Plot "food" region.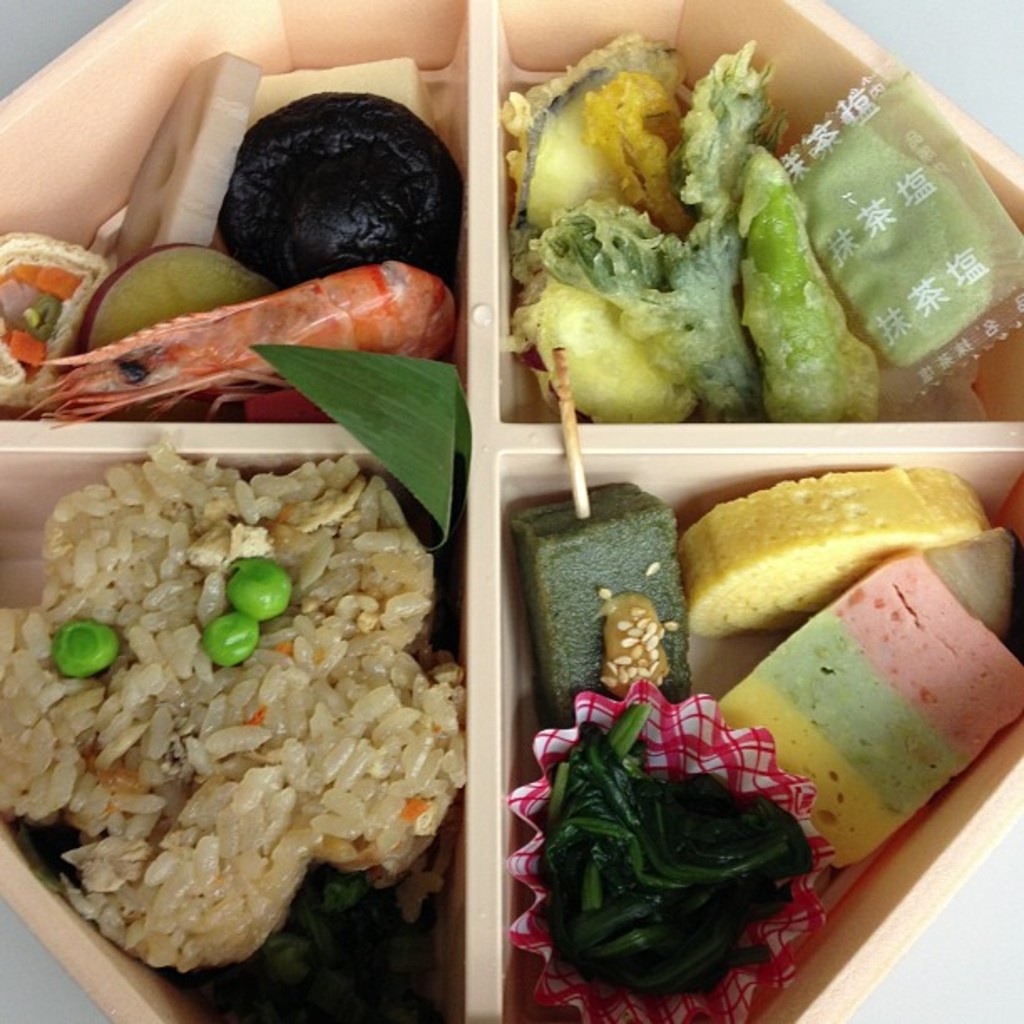
Plotted at [681, 462, 965, 631].
